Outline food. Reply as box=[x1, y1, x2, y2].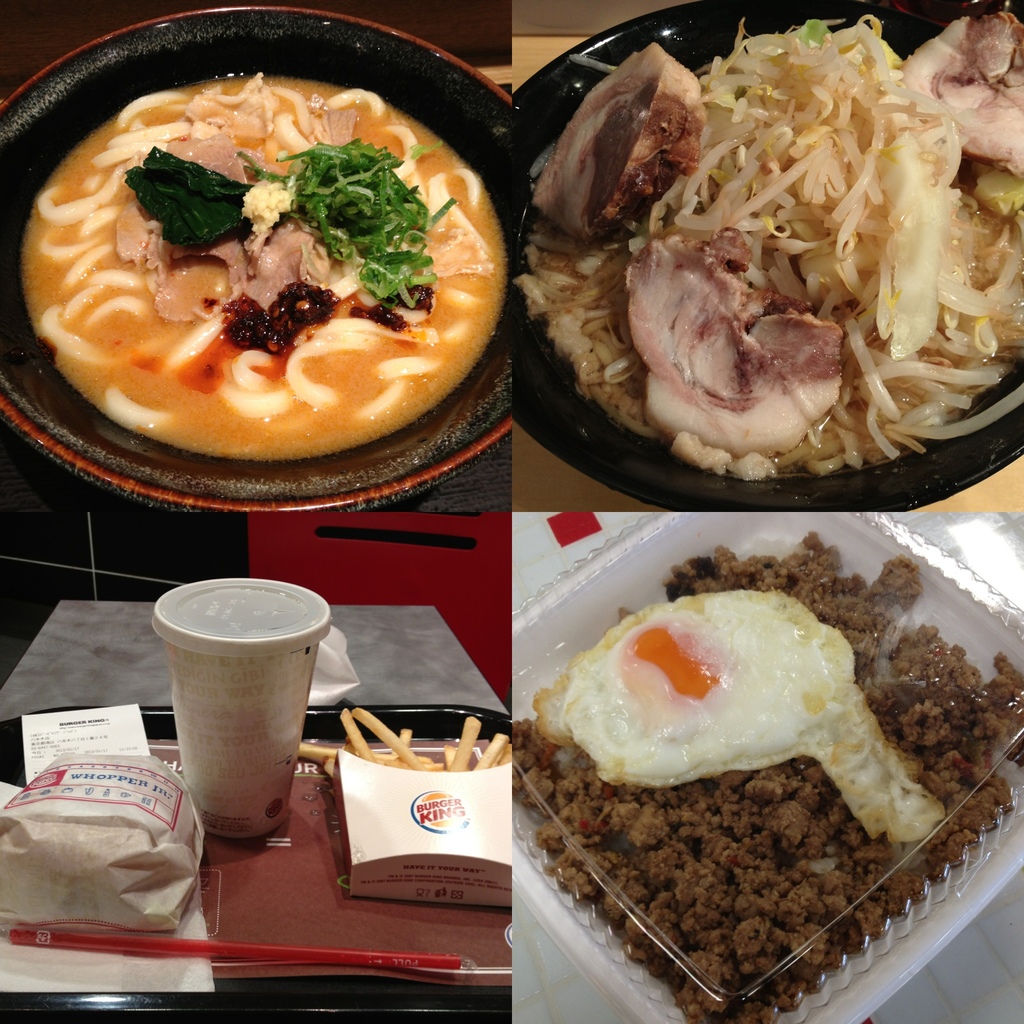
box=[510, 528, 1023, 1023].
